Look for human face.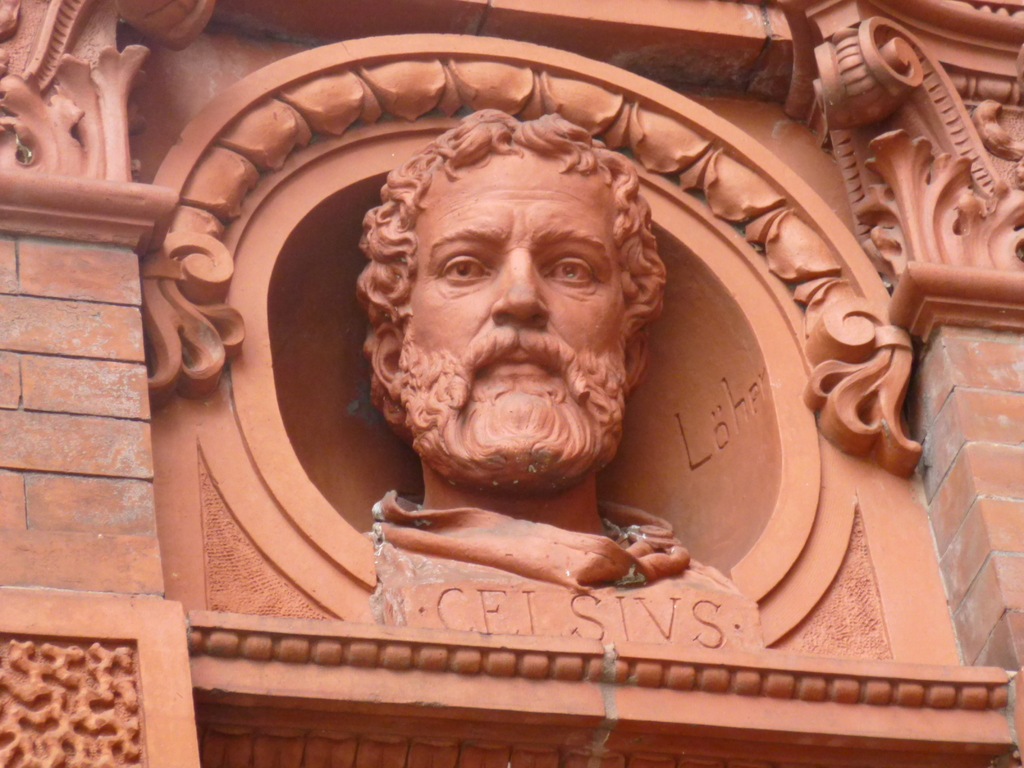
Found: 401/140/632/459.
